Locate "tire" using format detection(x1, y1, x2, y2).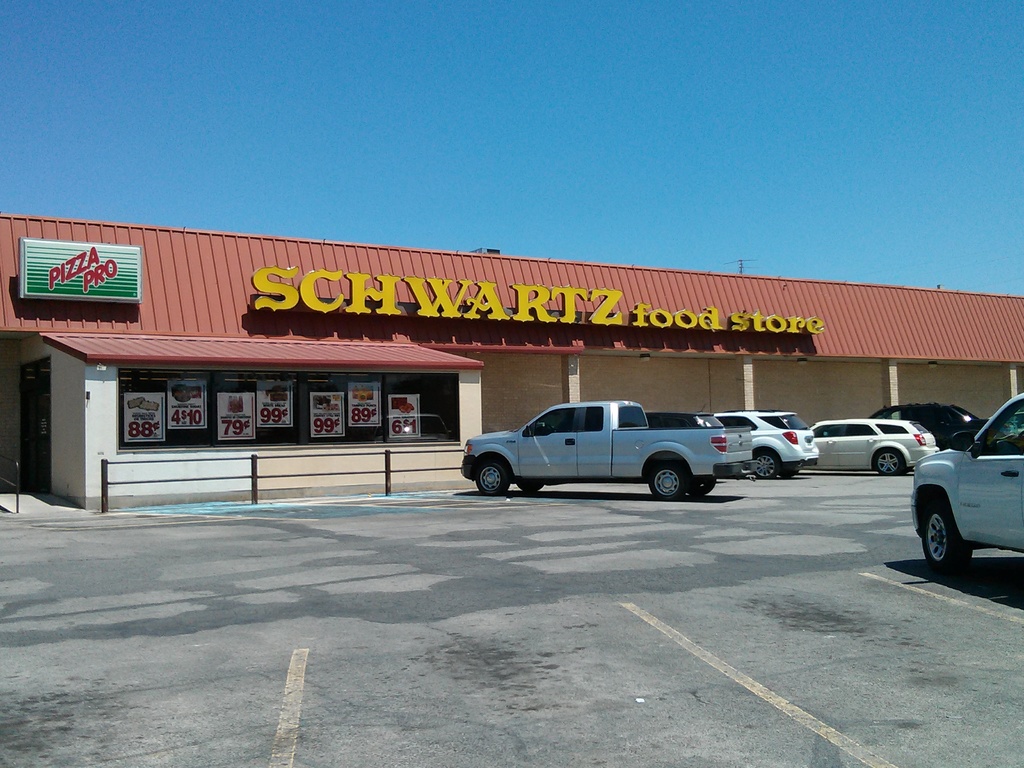
detection(873, 443, 908, 475).
